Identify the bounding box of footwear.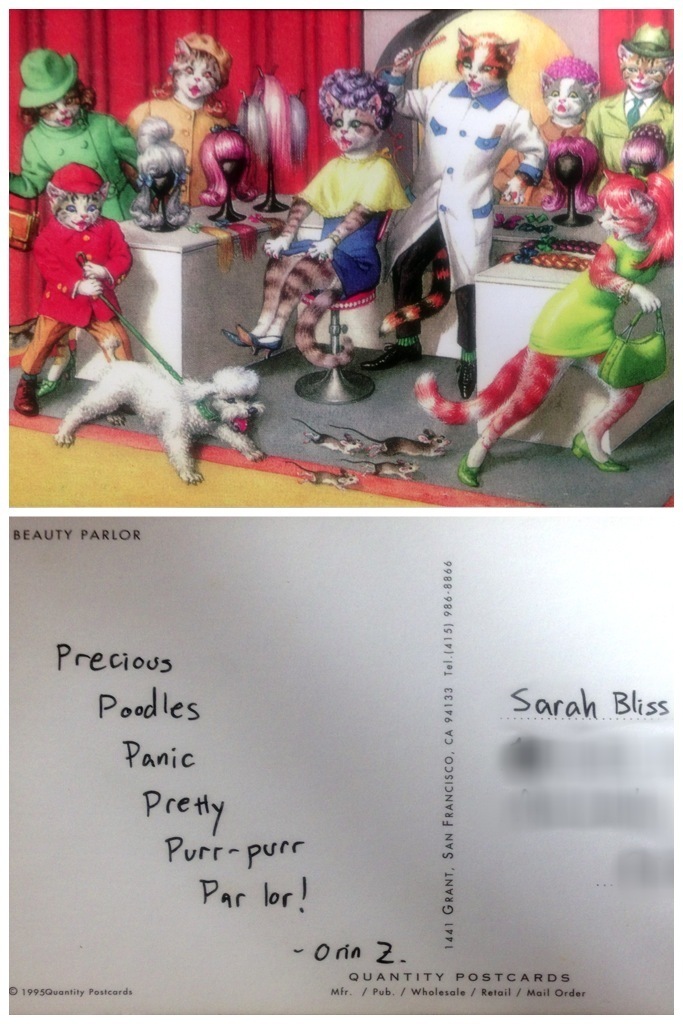
6/368/38/416.
